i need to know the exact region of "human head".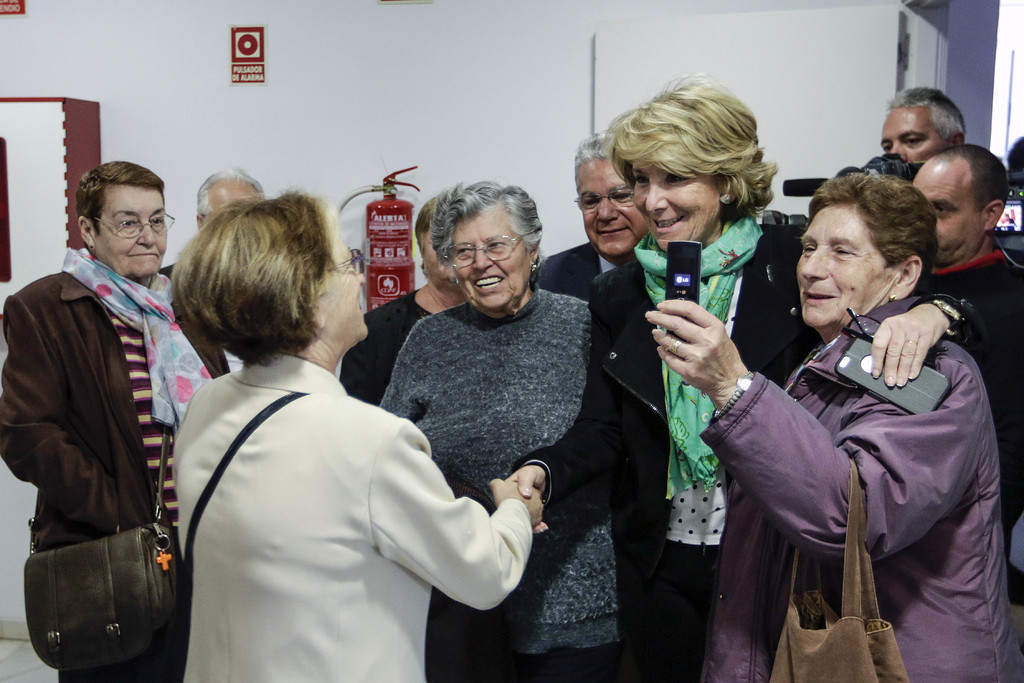
Region: <region>180, 193, 367, 357</region>.
